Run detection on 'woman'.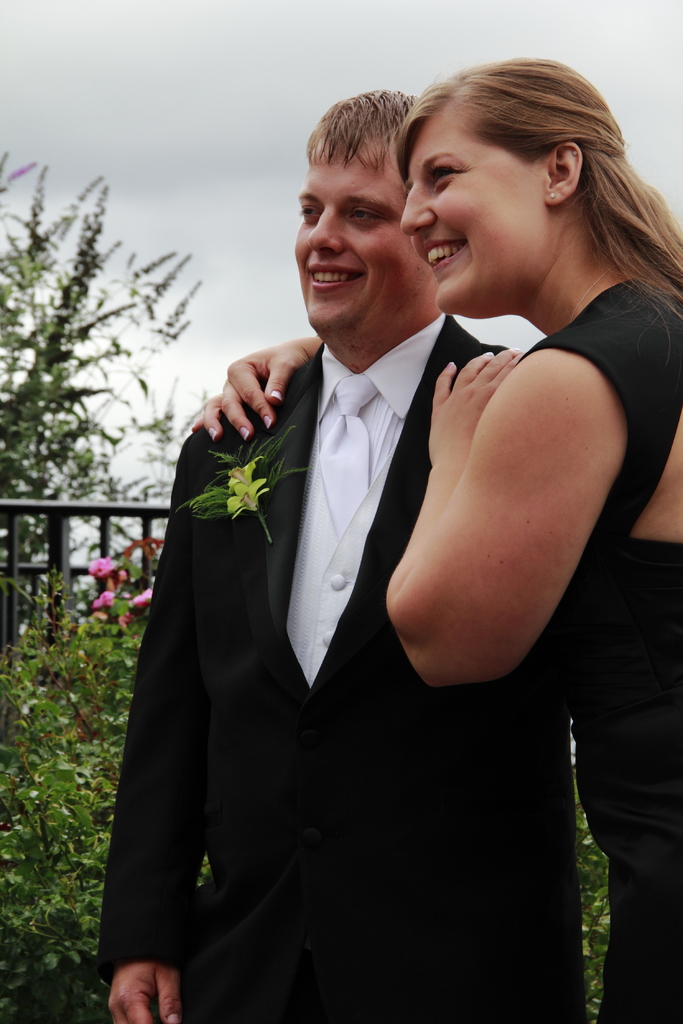
Result: x1=368, y1=49, x2=670, y2=1023.
